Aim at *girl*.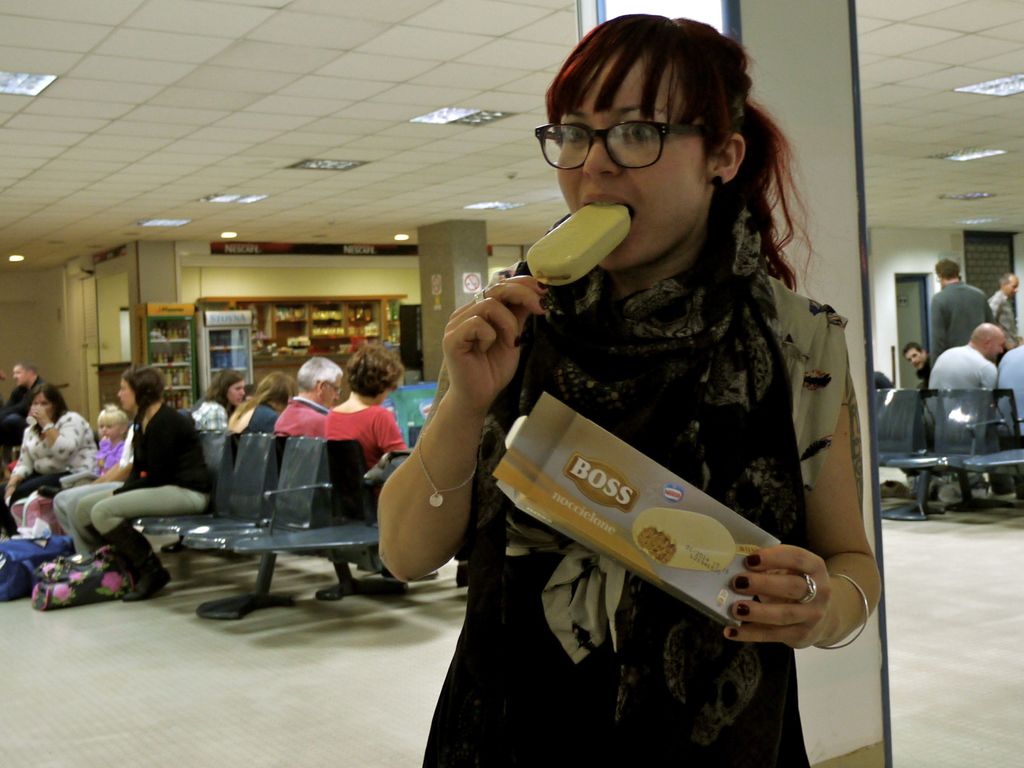
Aimed at bbox=[37, 401, 136, 500].
